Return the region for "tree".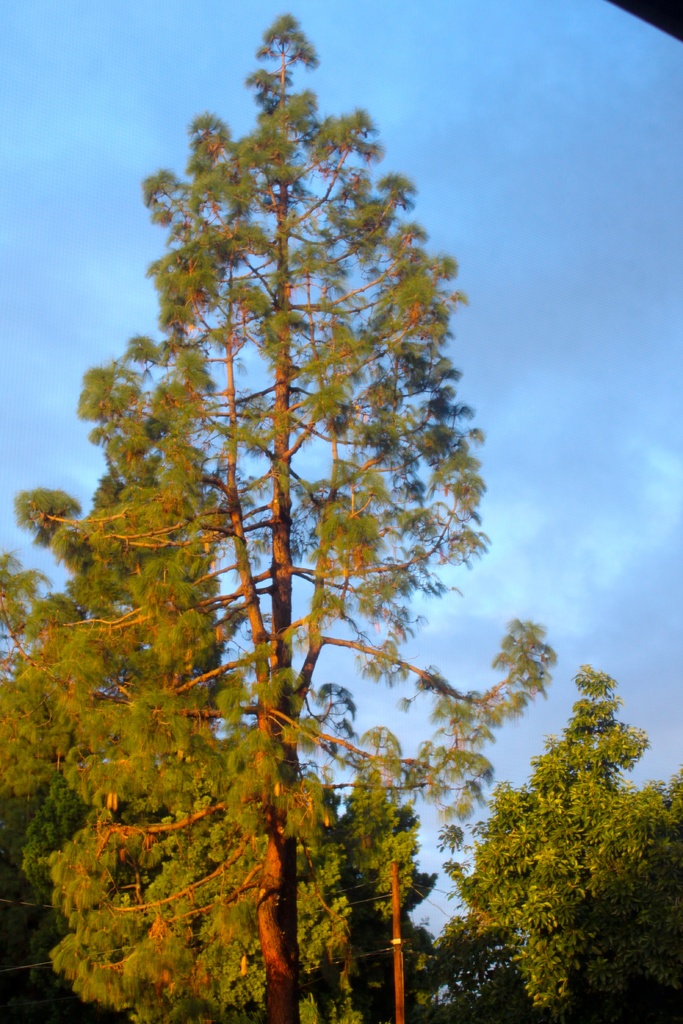
left=13, top=49, right=573, bottom=986.
